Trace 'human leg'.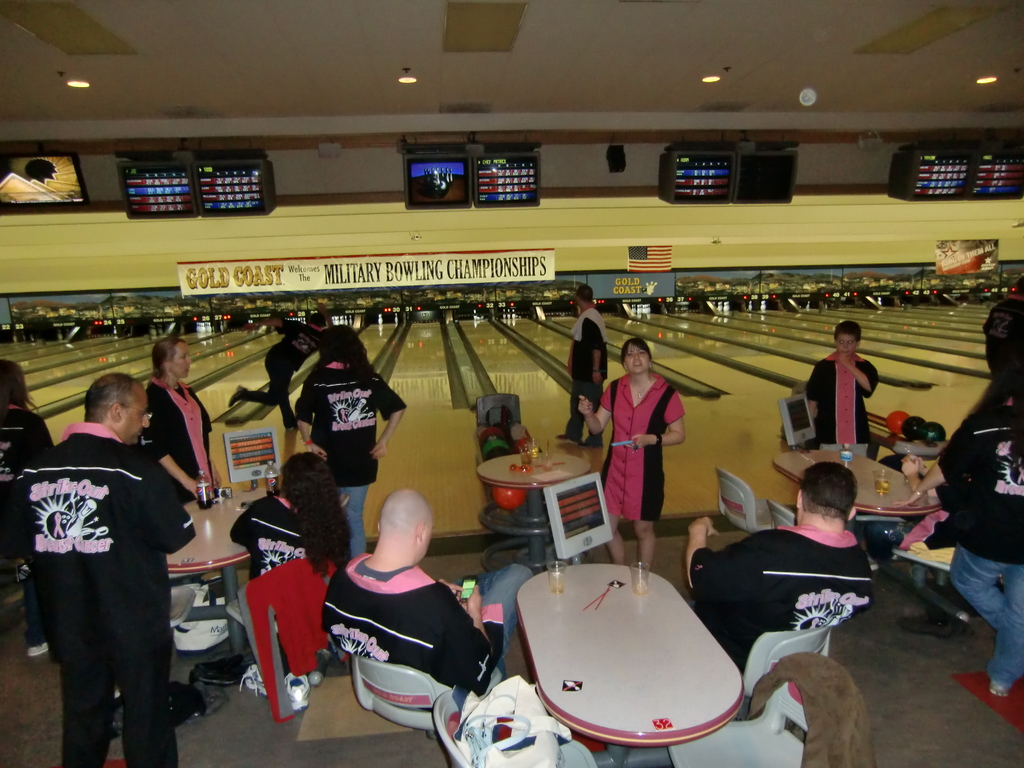
Traced to Rect(124, 653, 186, 767).
